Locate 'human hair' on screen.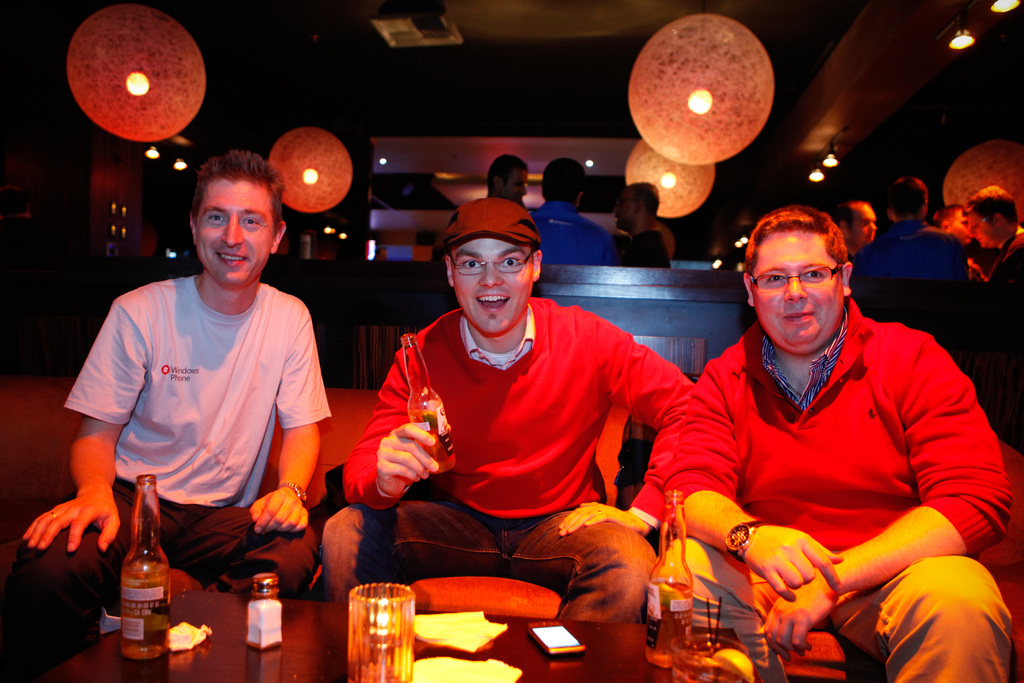
On screen at 190 149 284 235.
